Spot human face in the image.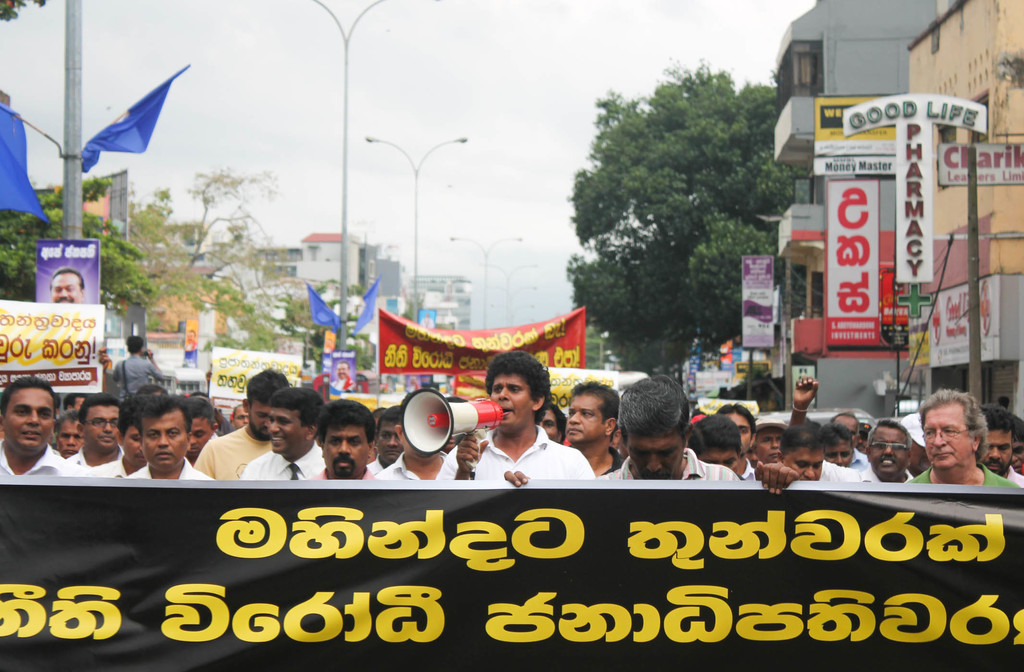
human face found at (left=792, top=445, right=824, bottom=481).
